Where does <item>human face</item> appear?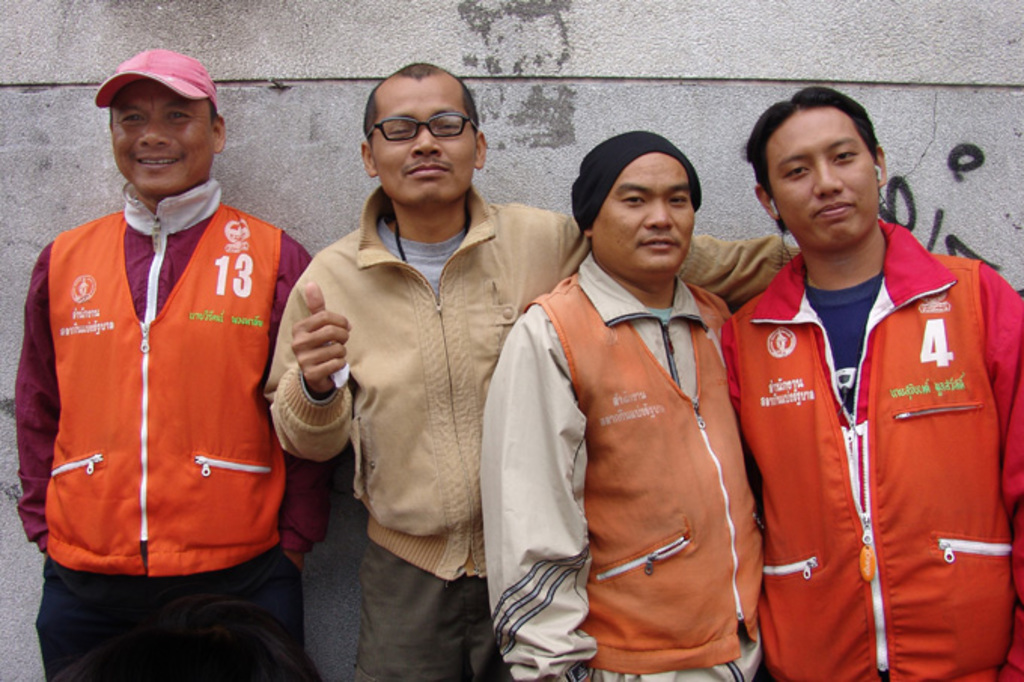
Appears at x1=370, y1=75, x2=474, y2=202.
